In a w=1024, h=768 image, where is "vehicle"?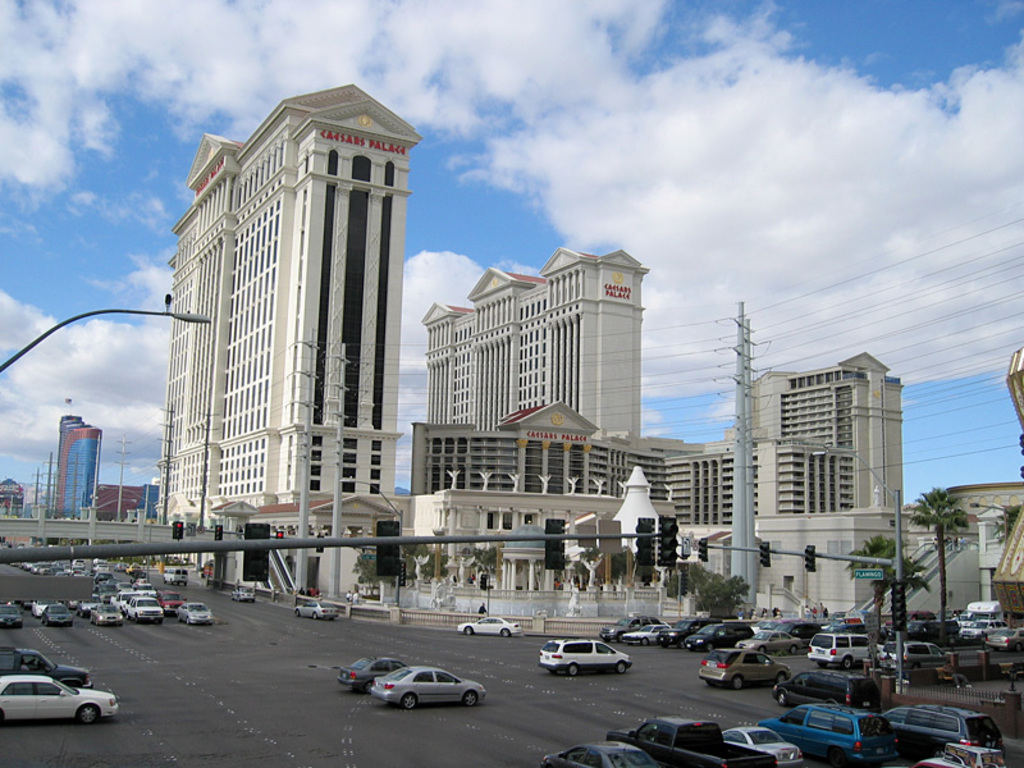
BBox(329, 655, 404, 699).
